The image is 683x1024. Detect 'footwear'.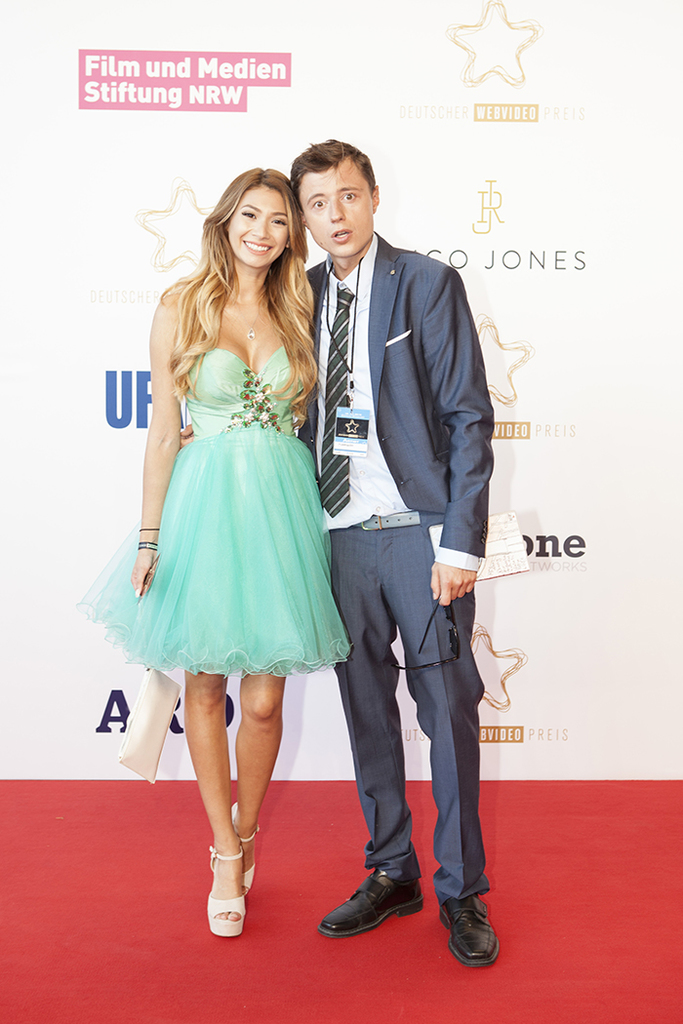
Detection: region(327, 856, 424, 941).
